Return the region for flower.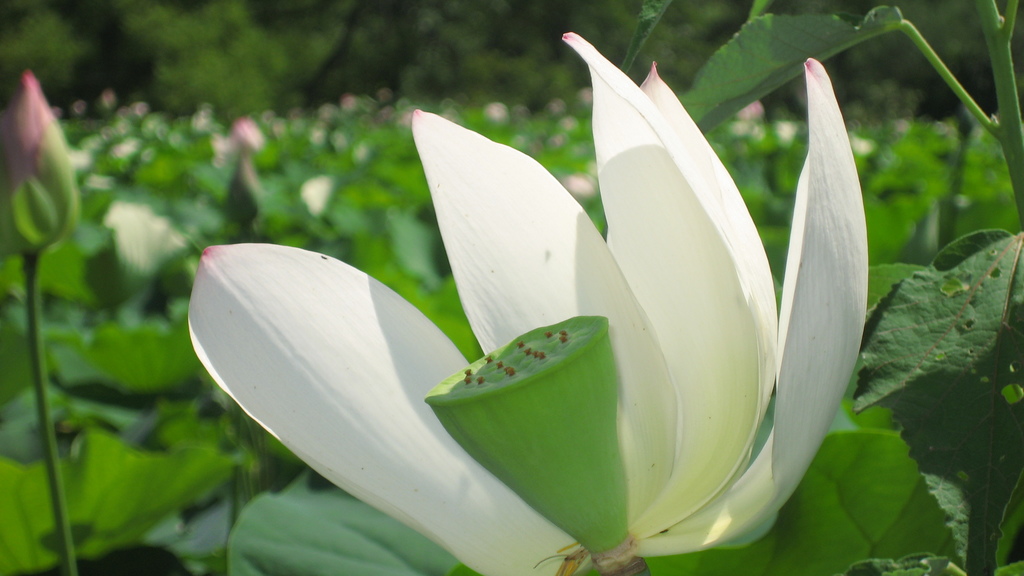
l=196, t=45, r=892, b=575.
